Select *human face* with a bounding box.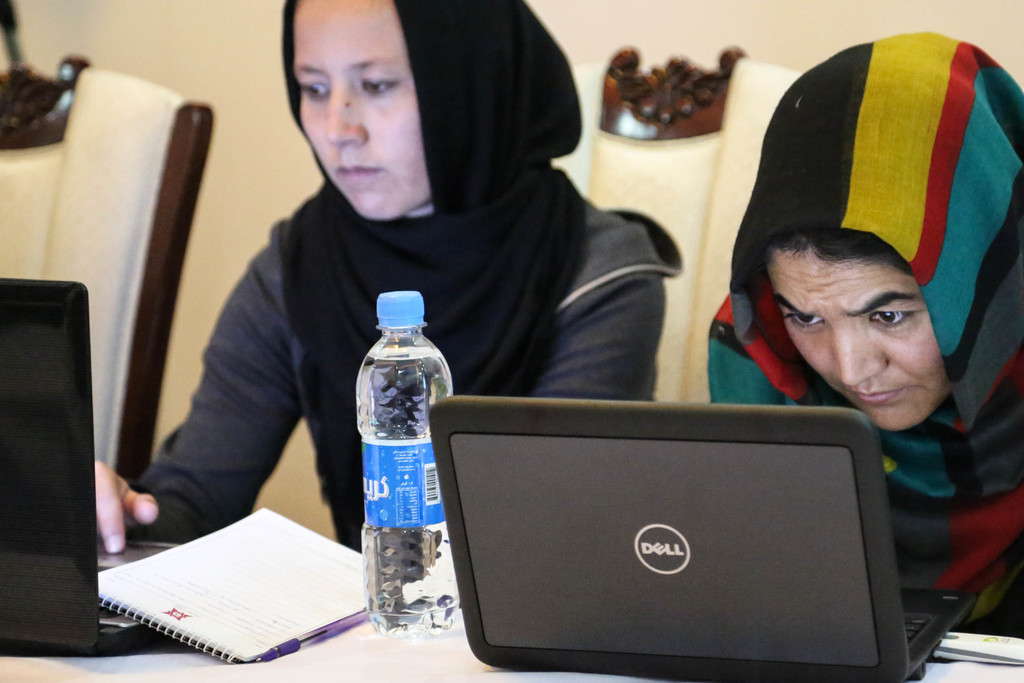
766,247,951,434.
